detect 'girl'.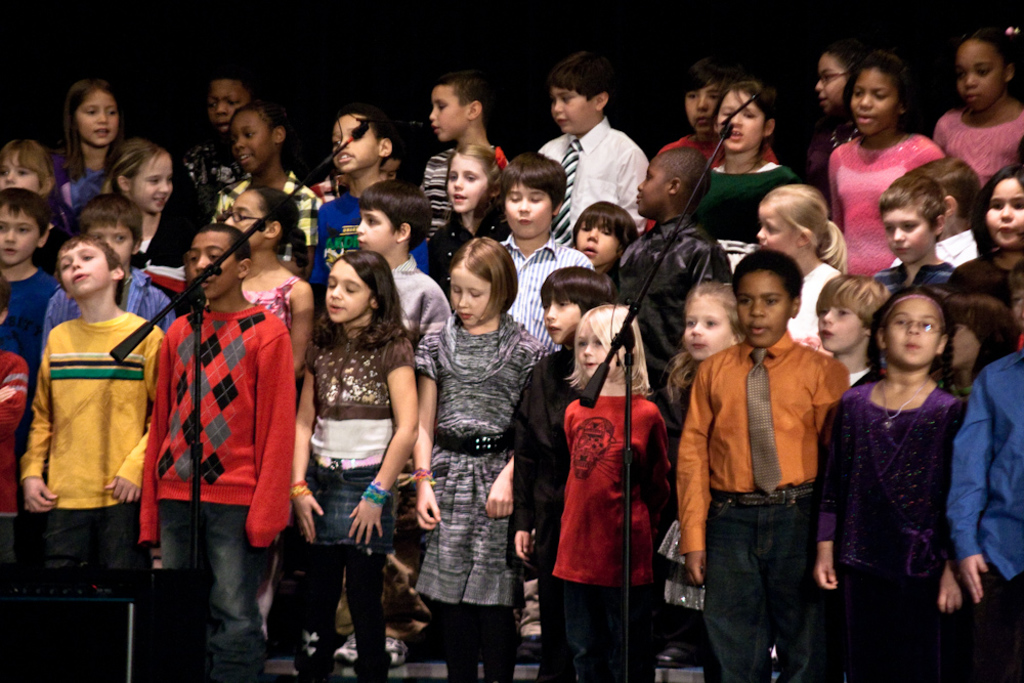
Detected at crop(556, 307, 670, 682).
